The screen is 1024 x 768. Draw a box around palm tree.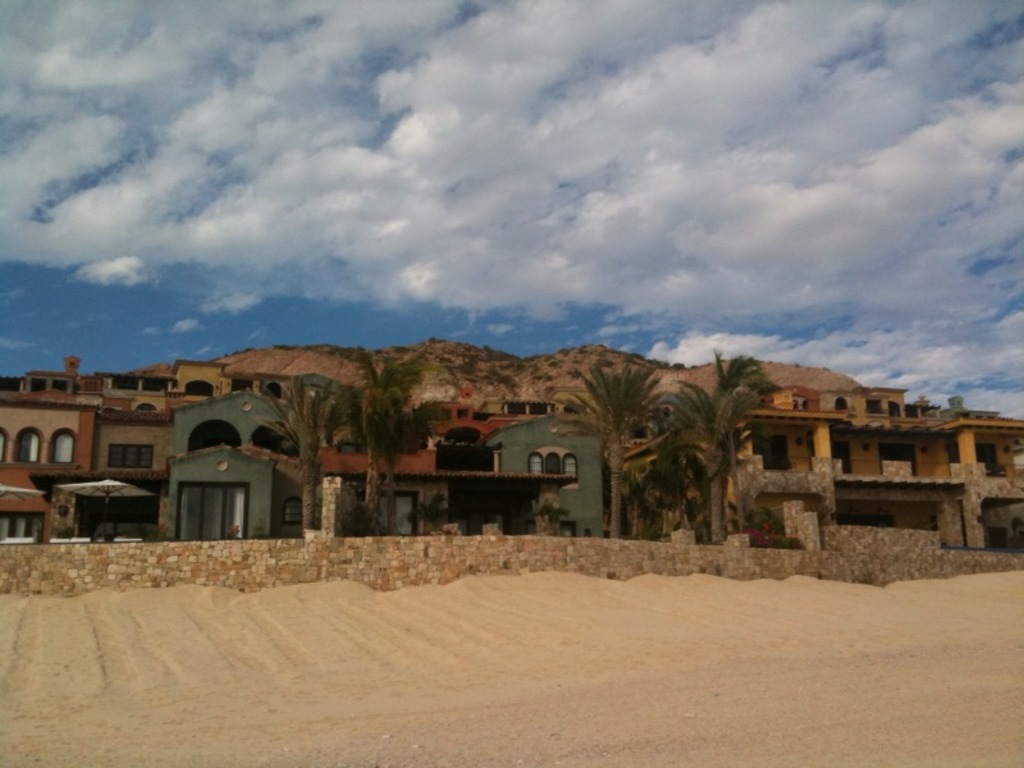
x1=239, y1=356, x2=360, y2=531.
